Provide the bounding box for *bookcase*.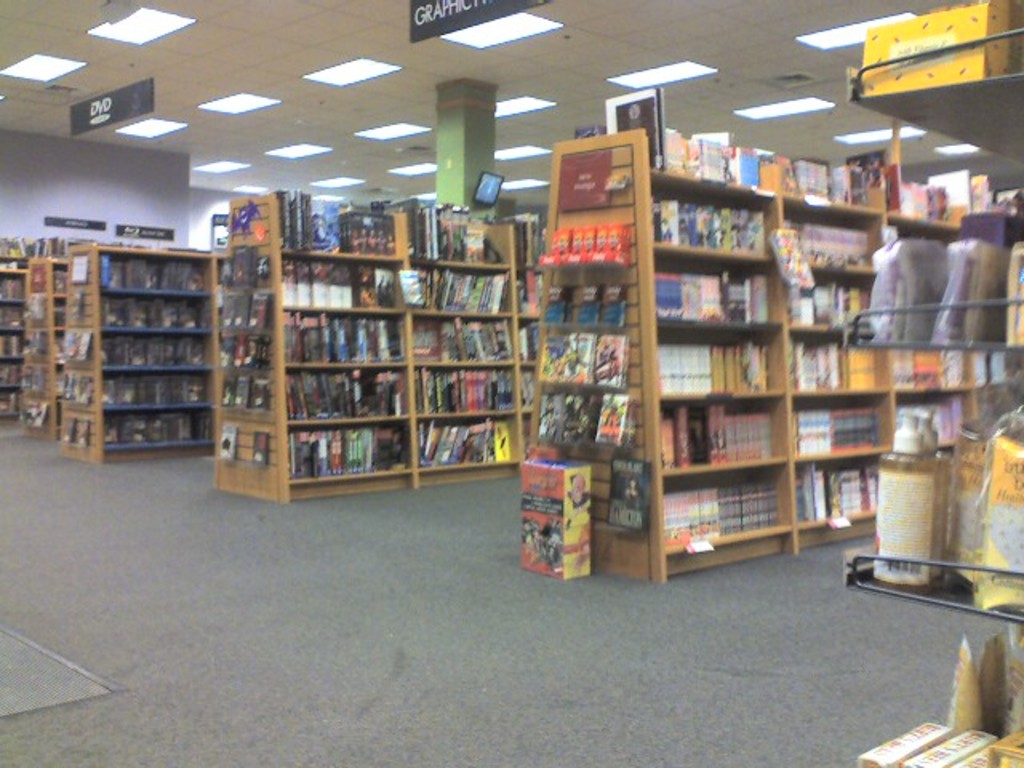
bbox=[59, 238, 214, 466].
